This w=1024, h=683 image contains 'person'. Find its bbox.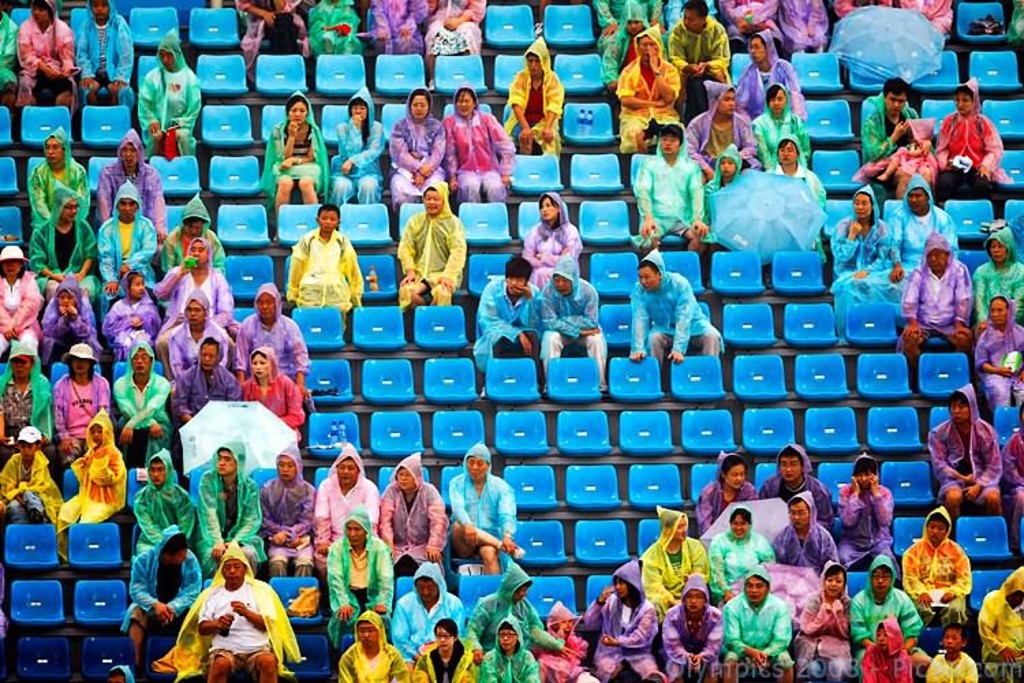
x1=152 y1=234 x2=233 y2=329.
